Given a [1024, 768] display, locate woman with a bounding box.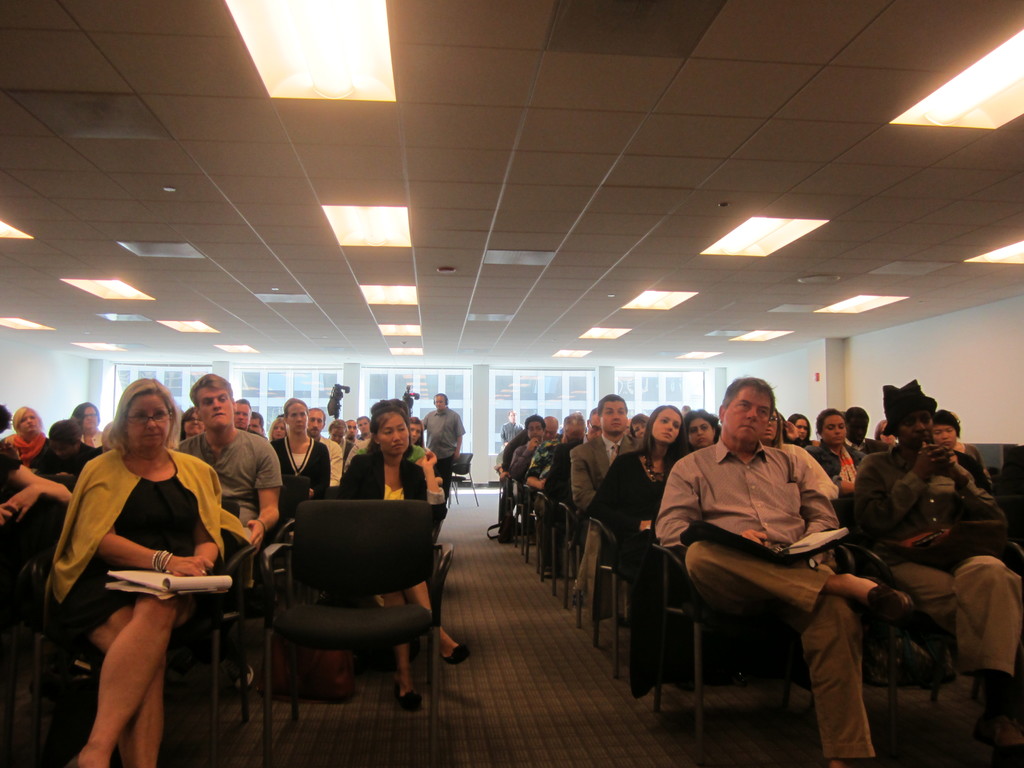
Located: <region>760, 407, 840, 511</region>.
